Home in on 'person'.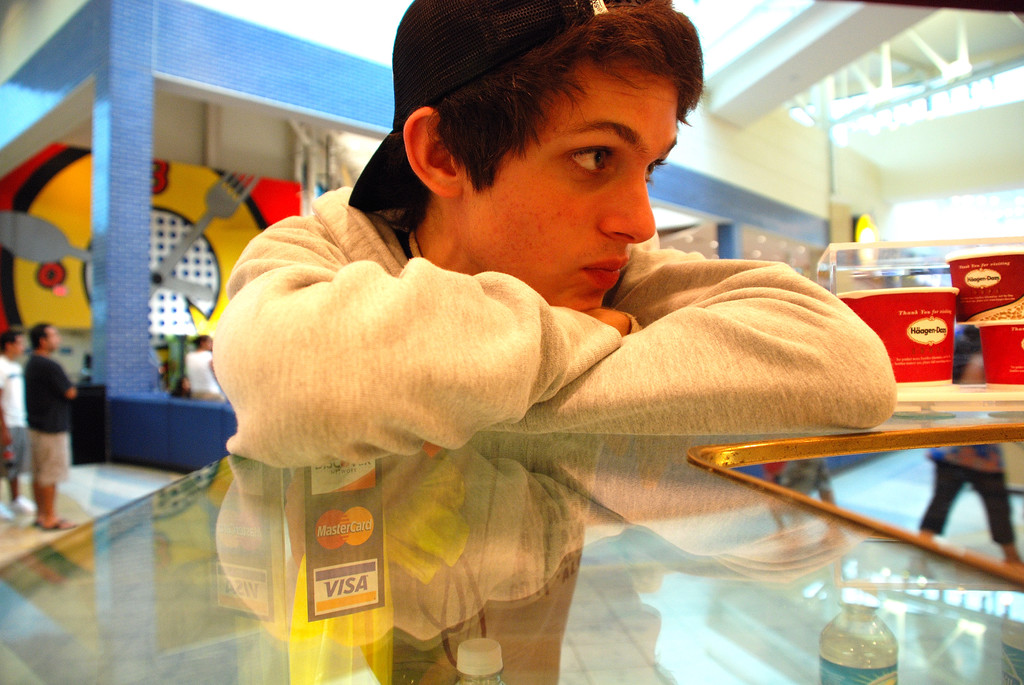
Homed in at {"left": 181, "top": 333, "right": 225, "bottom": 400}.
